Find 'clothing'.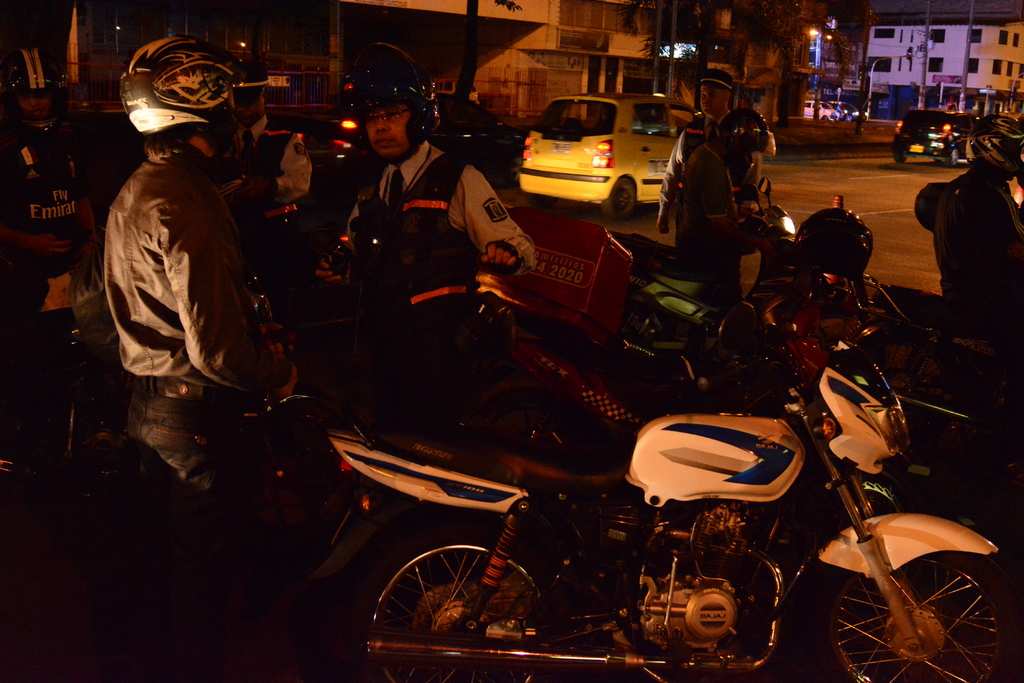
<box>316,125,539,378</box>.
